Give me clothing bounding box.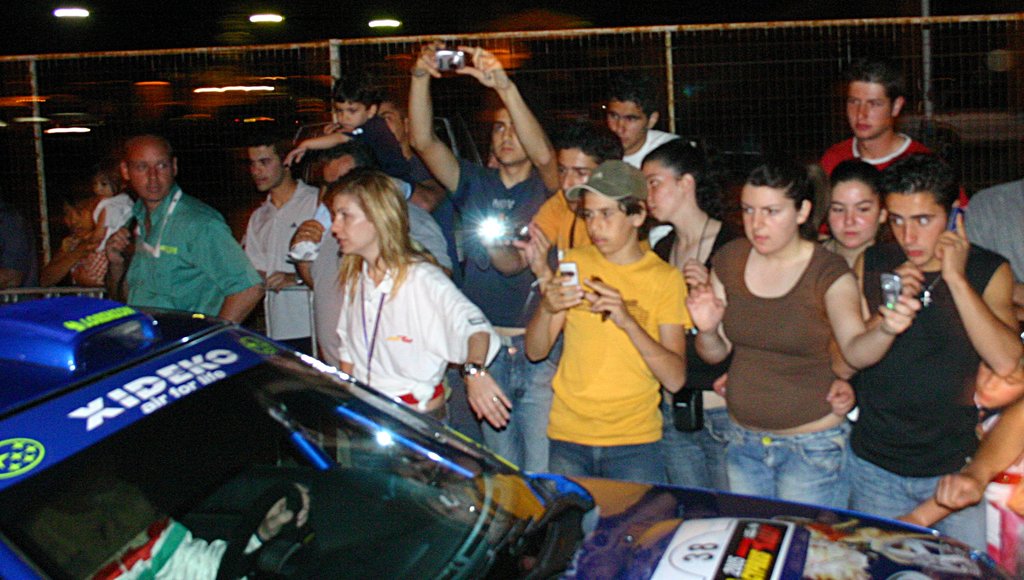
l=317, t=257, r=487, b=442.
